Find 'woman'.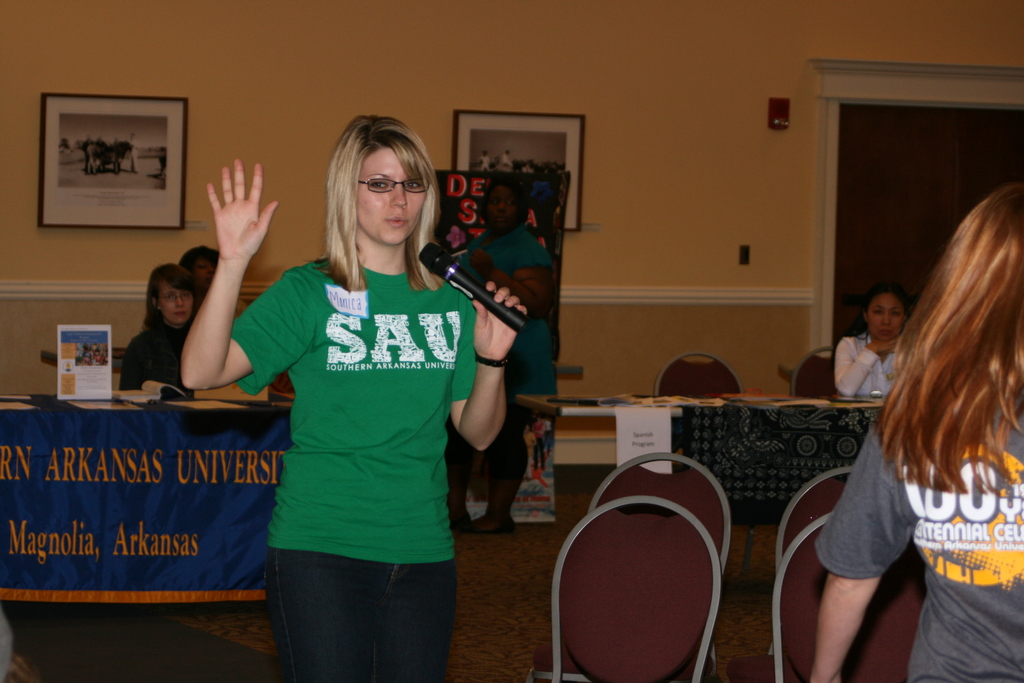
[x1=820, y1=171, x2=1022, y2=671].
